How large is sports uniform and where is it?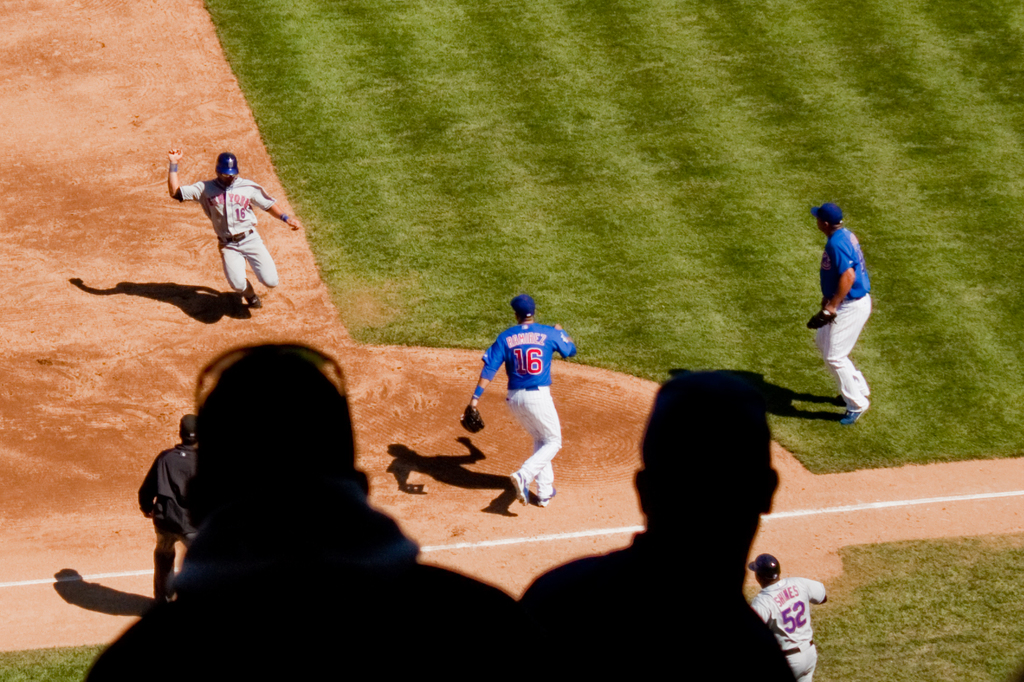
Bounding box: 465,290,585,500.
